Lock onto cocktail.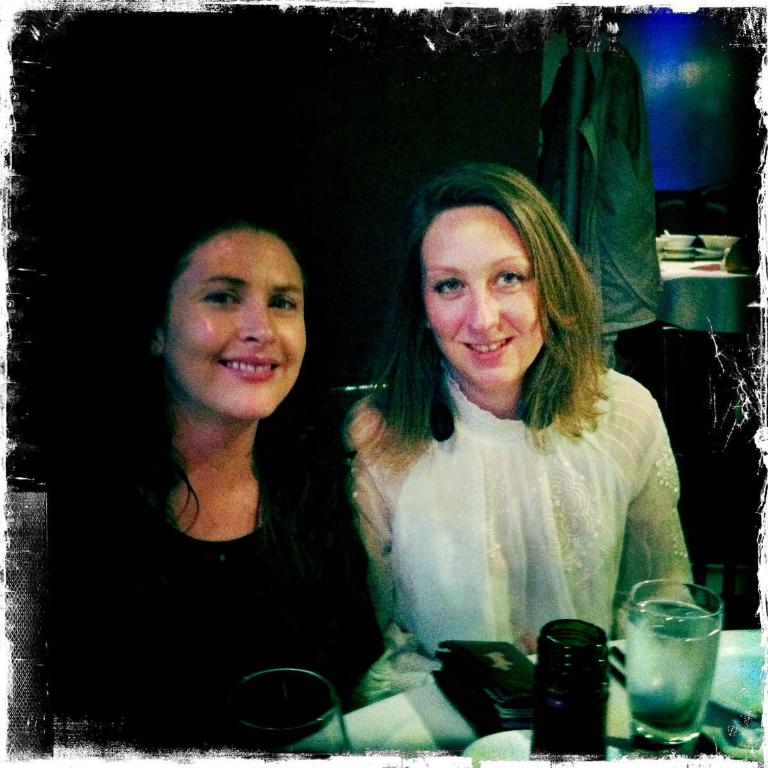
Locked: detection(631, 579, 726, 754).
